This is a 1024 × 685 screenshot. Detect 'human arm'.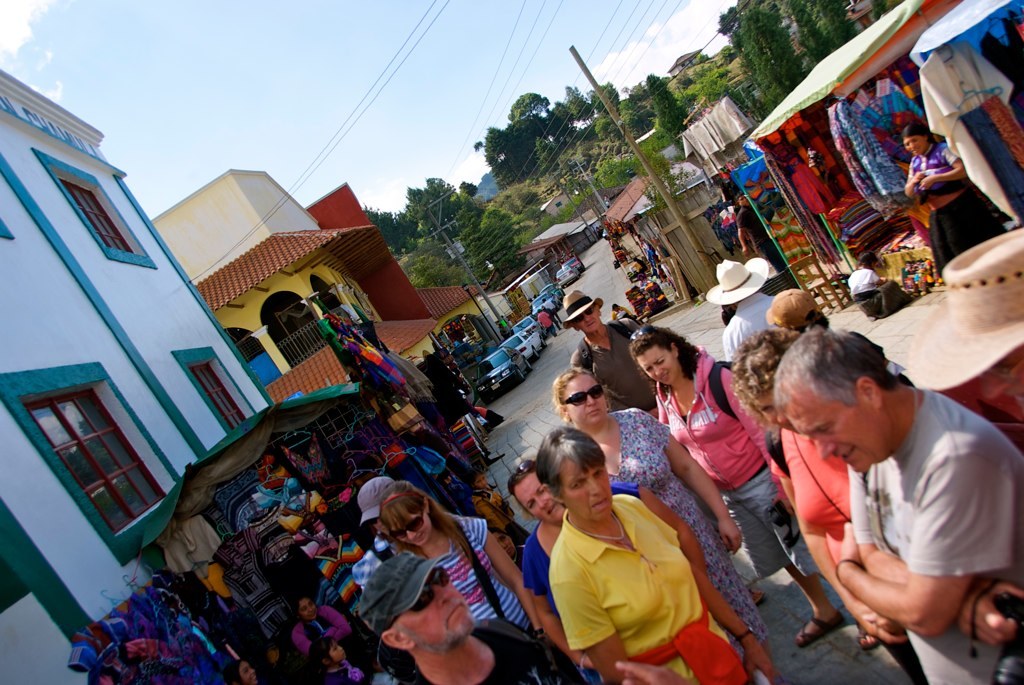
BBox(723, 334, 738, 361).
